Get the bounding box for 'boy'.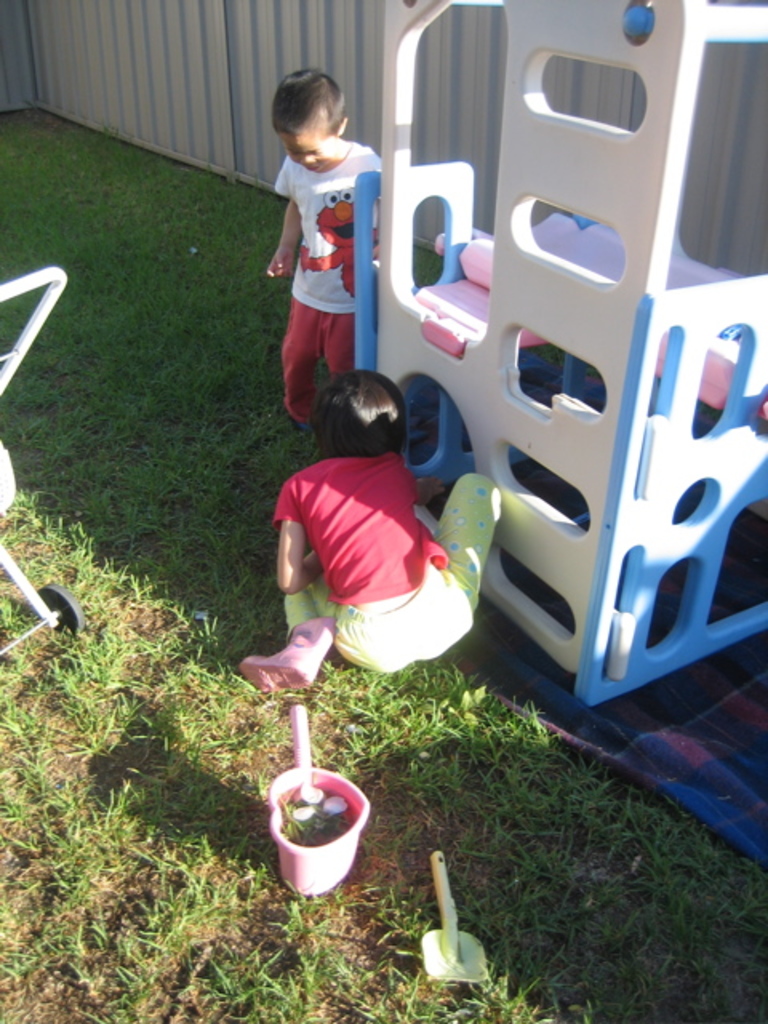
<bbox>226, 330, 501, 747</bbox>.
